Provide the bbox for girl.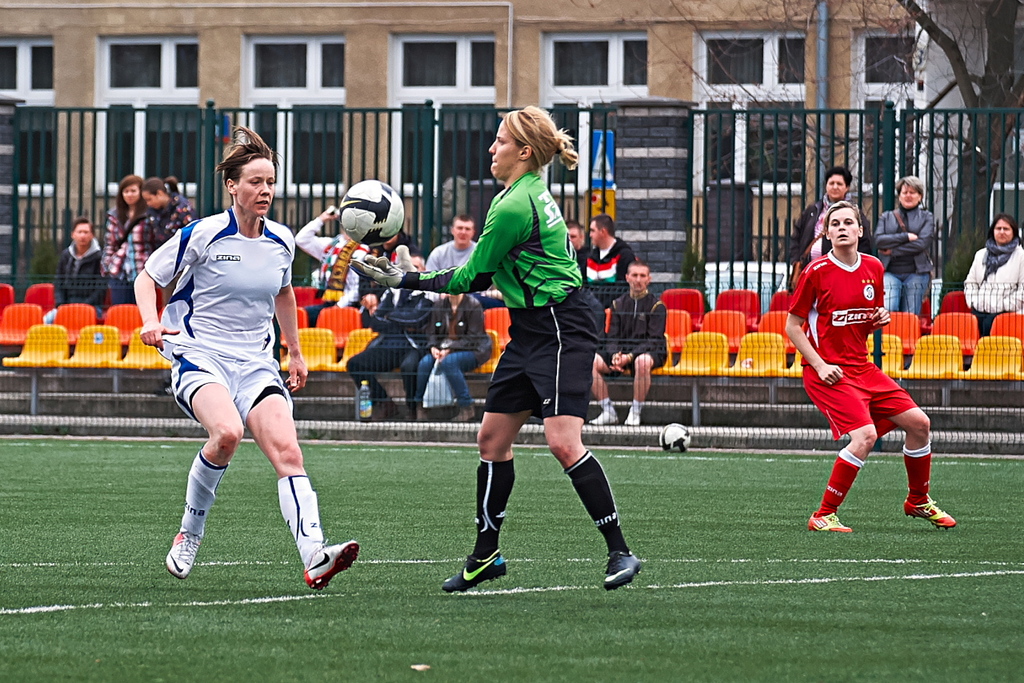
l=142, t=179, r=197, b=305.
